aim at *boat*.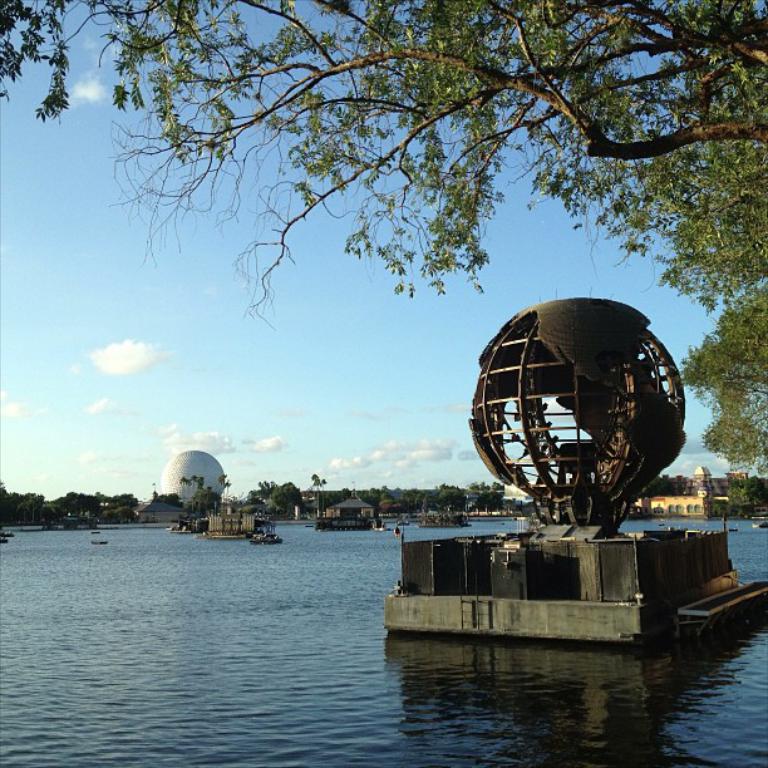
Aimed at left=251, top=531, right=284, bottom=547.
